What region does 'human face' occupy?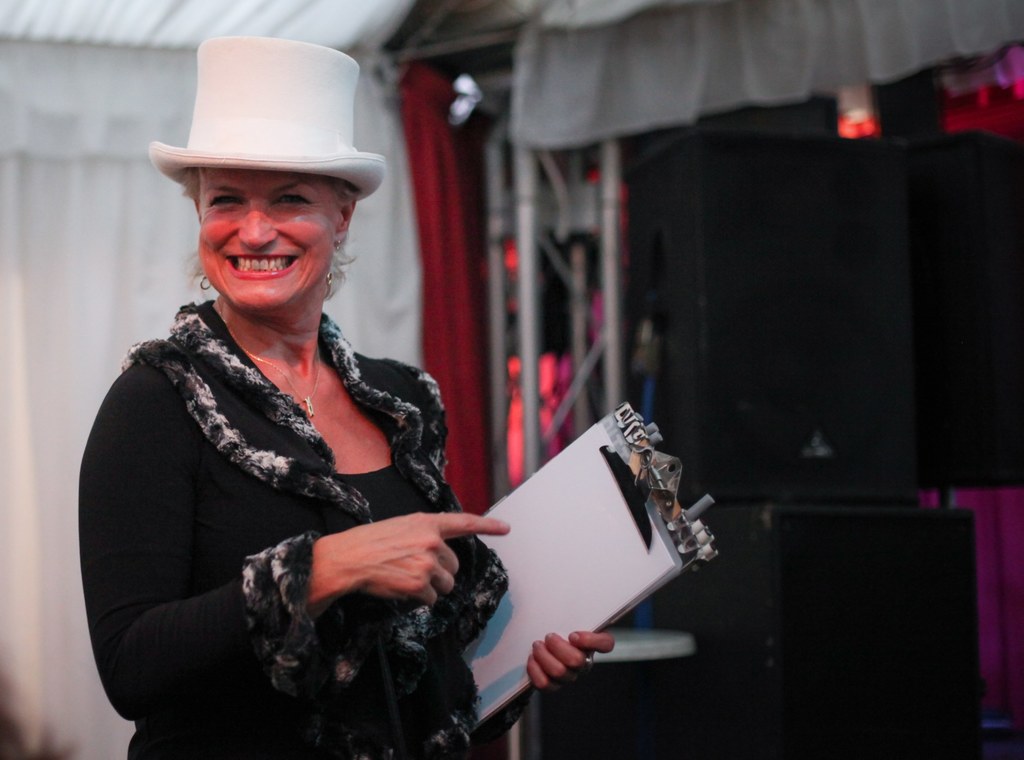
[left=198, top=170, right=341, bottom=313].
